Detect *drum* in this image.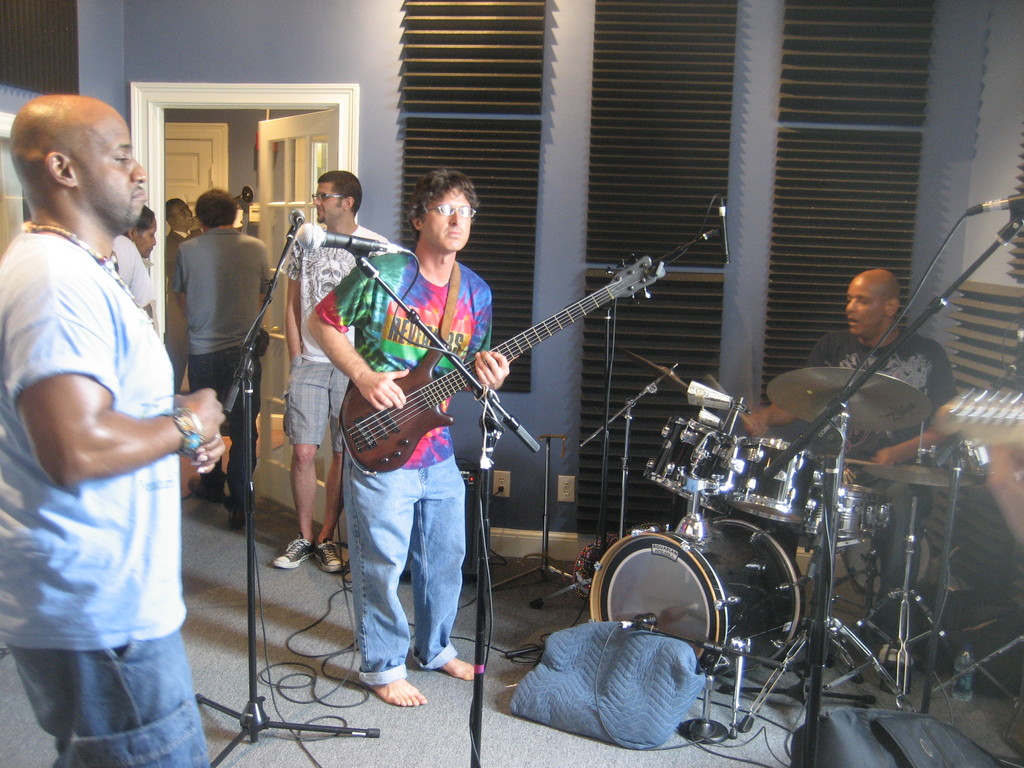
Detection: x1=803 y1=482 x2=870 y2=545.
